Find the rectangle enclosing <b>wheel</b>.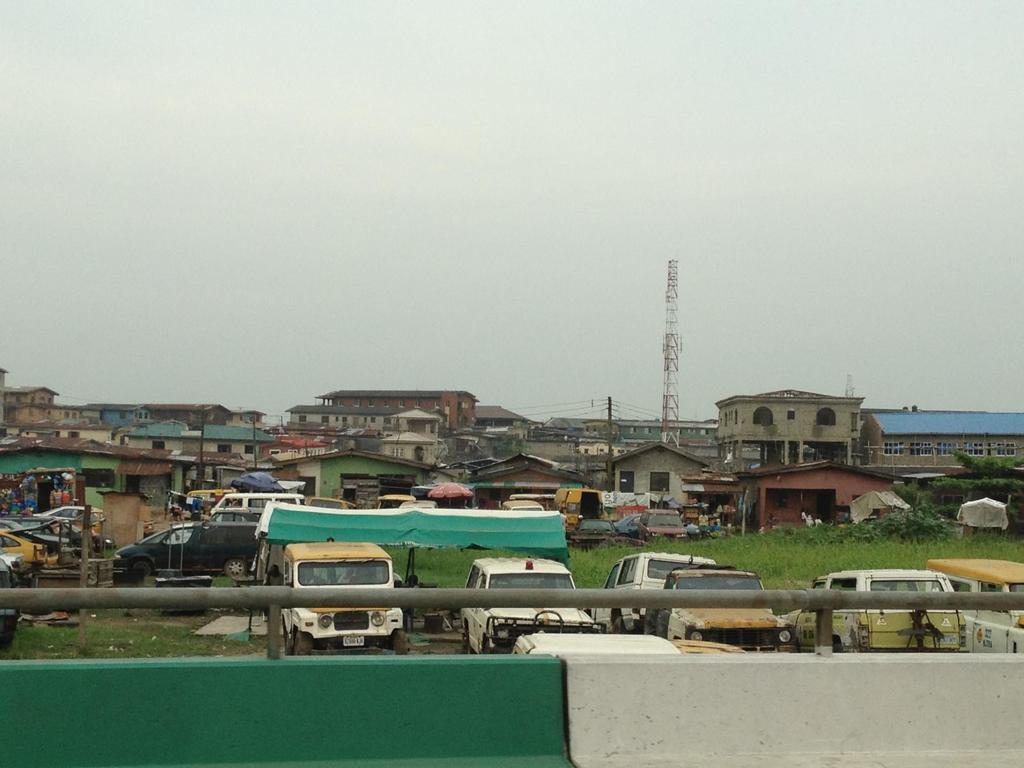
bbox=[463, 627, 472, 659].
